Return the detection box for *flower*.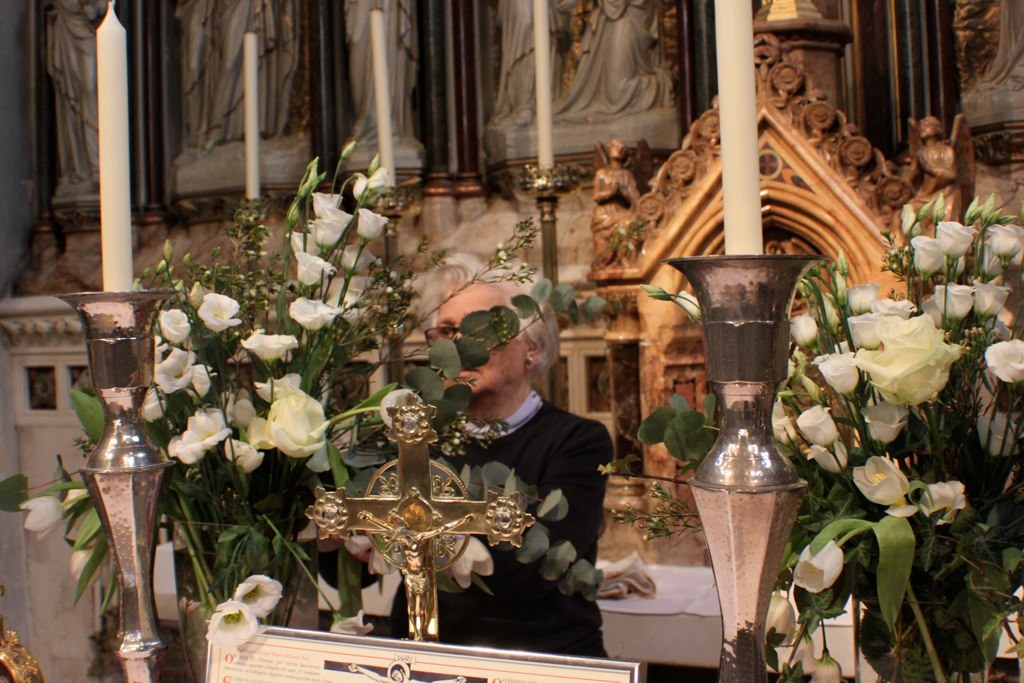
[left=451, top=533, right=498, bottom=580].
